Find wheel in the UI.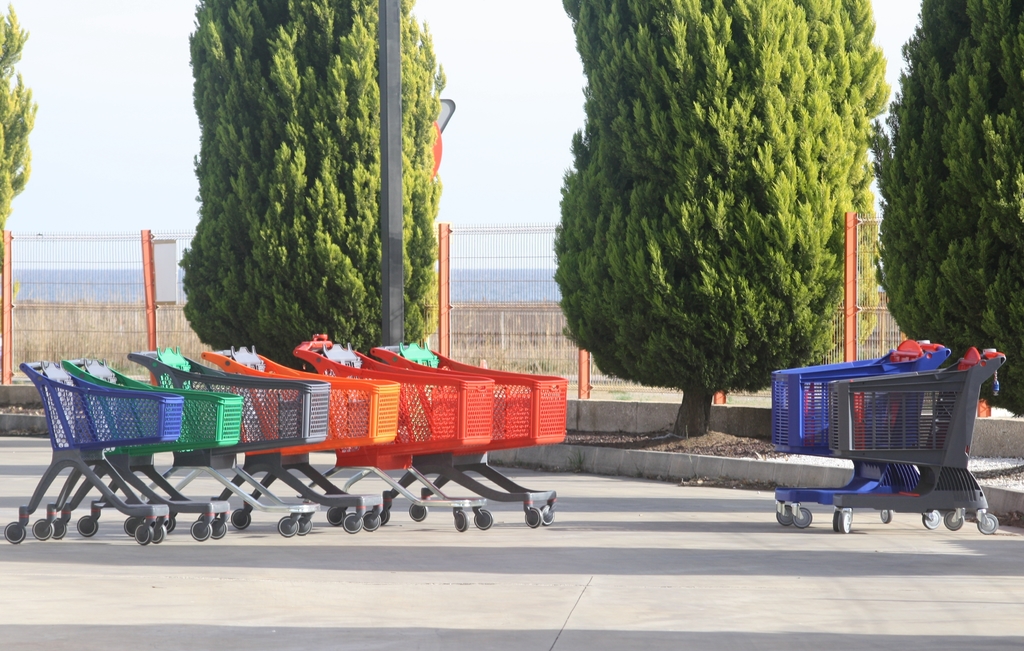
UI element at 375,506,392,522.
